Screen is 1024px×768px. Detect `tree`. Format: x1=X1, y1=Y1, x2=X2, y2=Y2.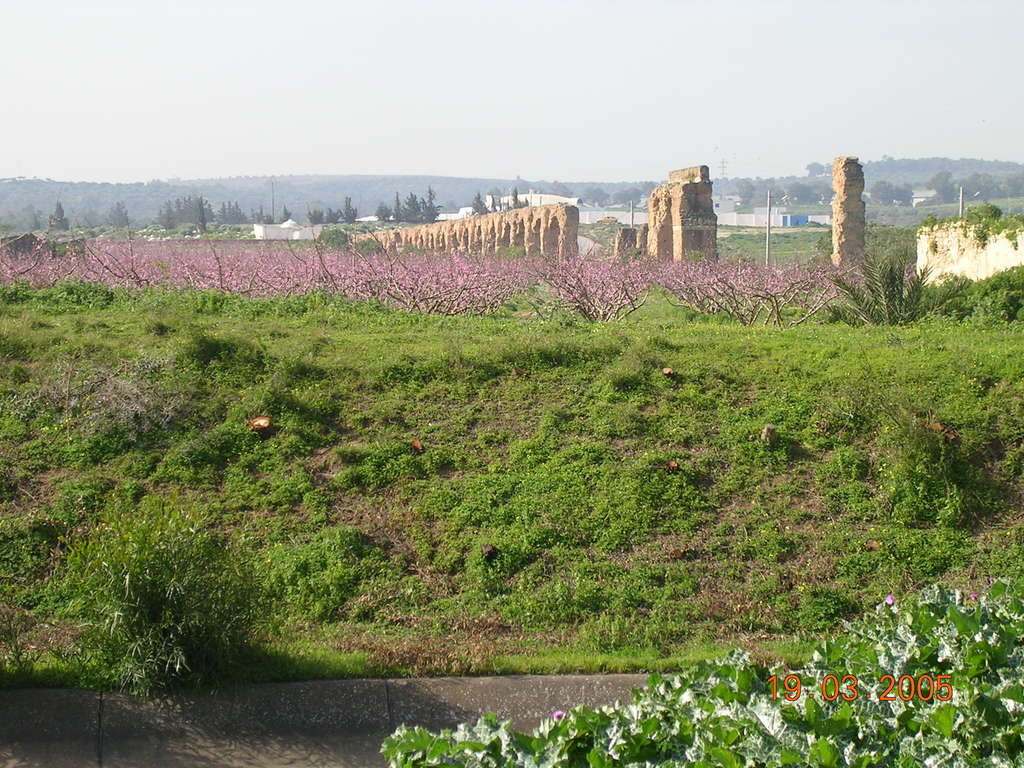
x1=172, y1=193, x2=188, y2=222.
